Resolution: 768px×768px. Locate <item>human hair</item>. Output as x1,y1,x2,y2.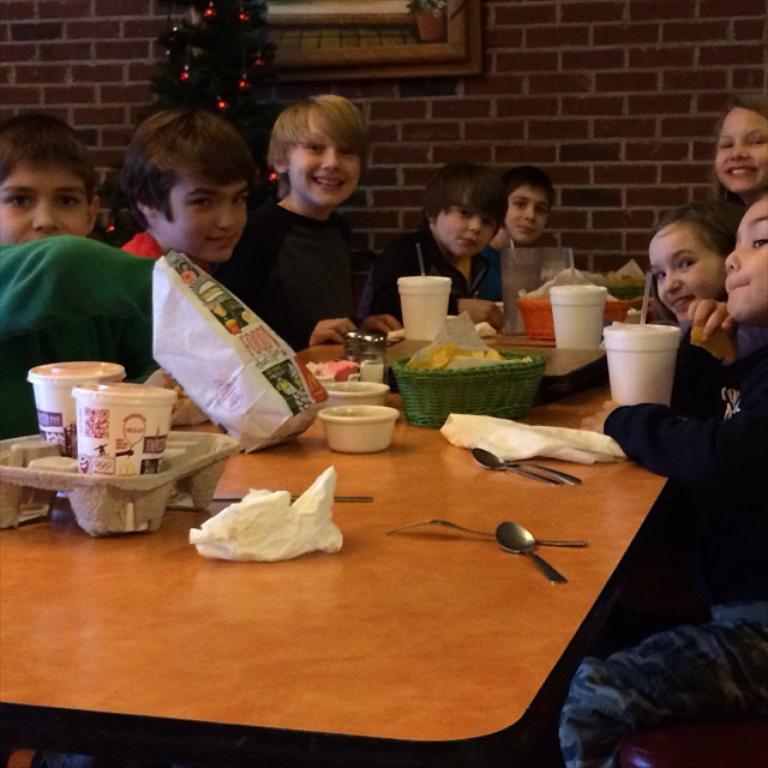
643,193,730,326.
